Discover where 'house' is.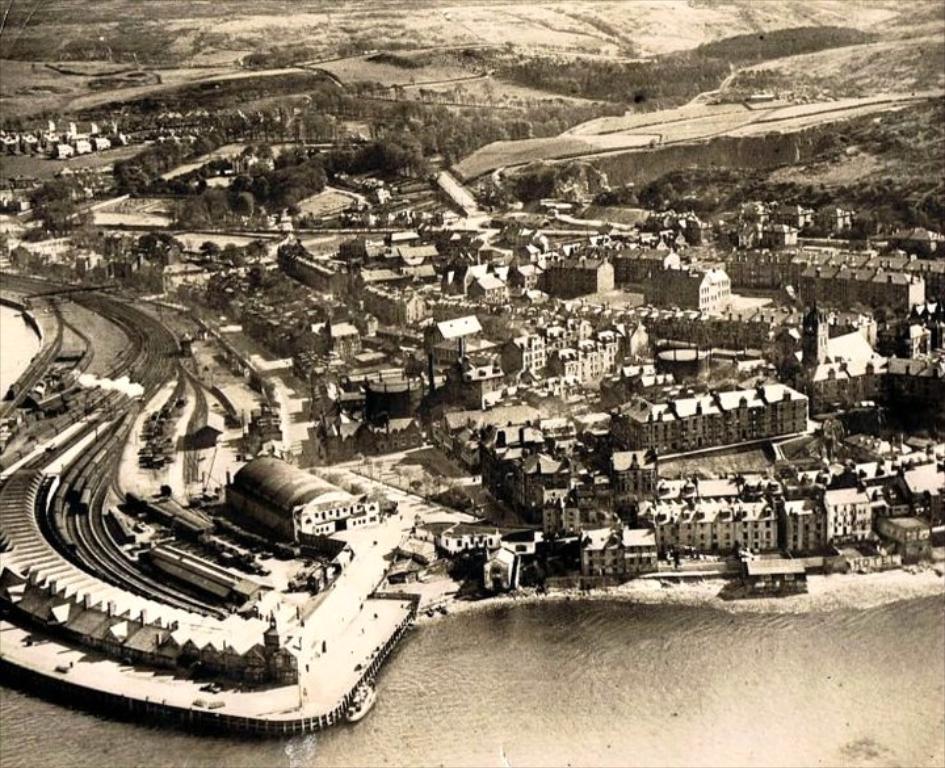
Discovered at select_region(642, 492, 786, 570).
